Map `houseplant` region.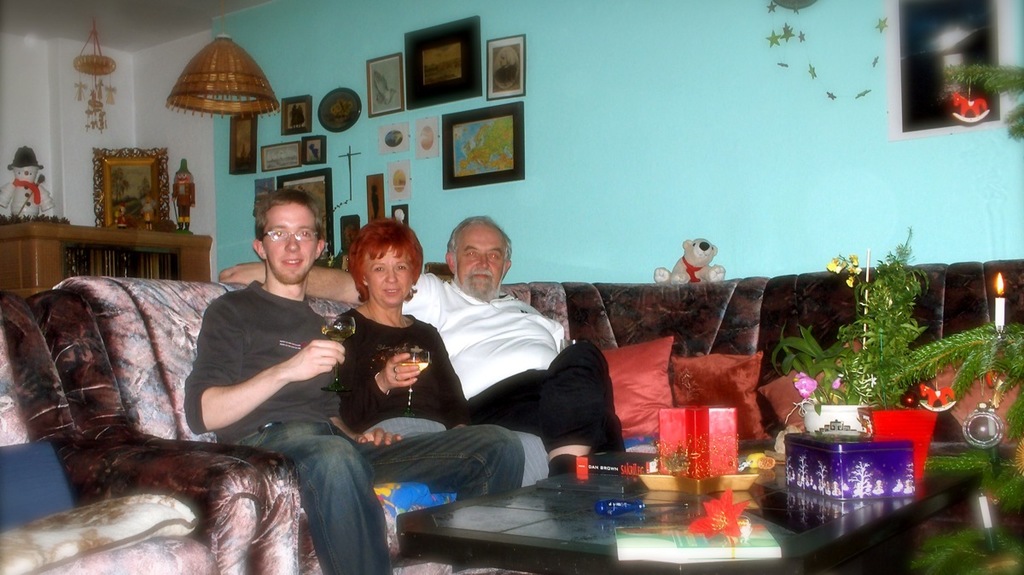
Mapped to x1=778 y1=229 x2=998 y2=434.
